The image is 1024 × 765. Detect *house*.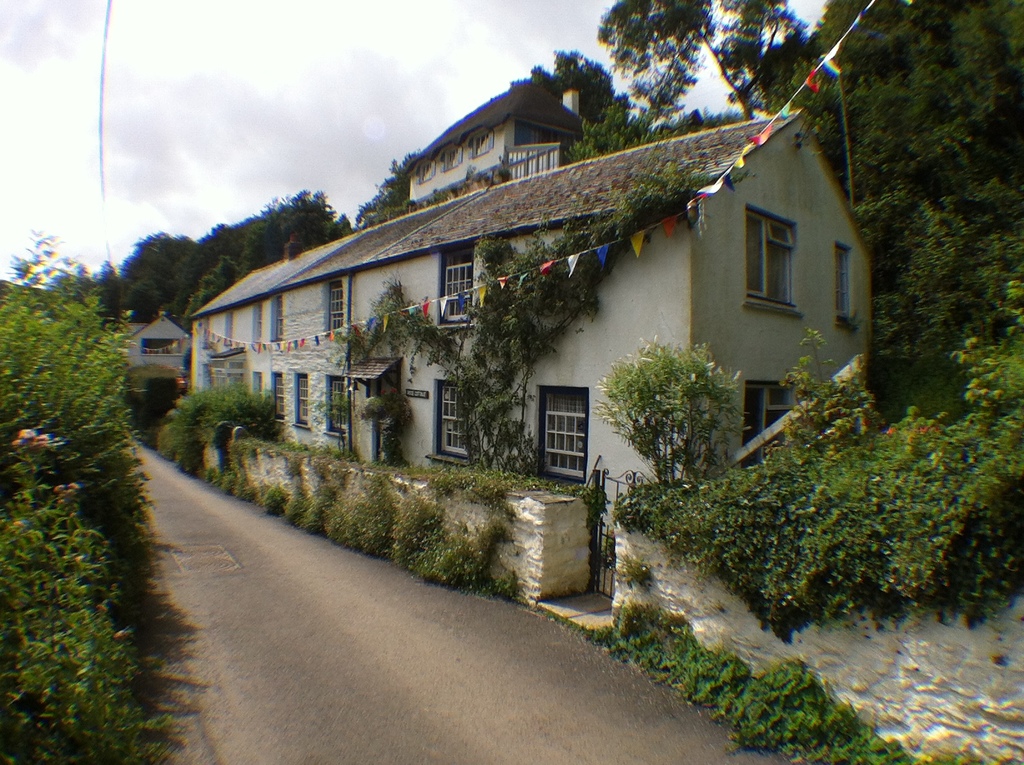
Detection: bbox(391, 55, 599, 195).
